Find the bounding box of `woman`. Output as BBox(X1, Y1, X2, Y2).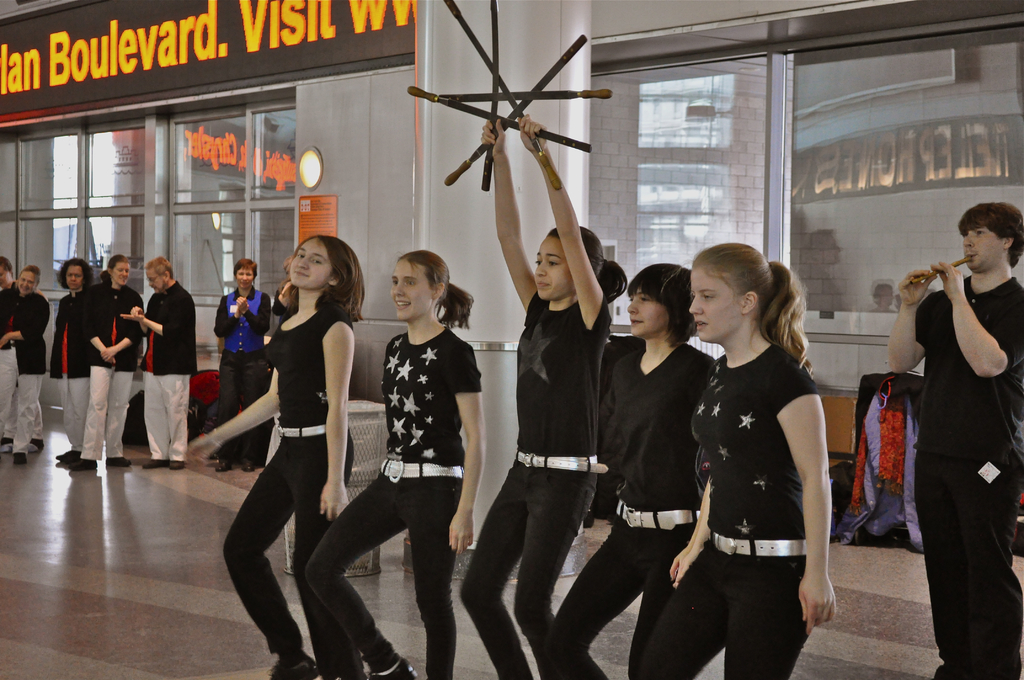
BBox(48, 251, 100, 467).
